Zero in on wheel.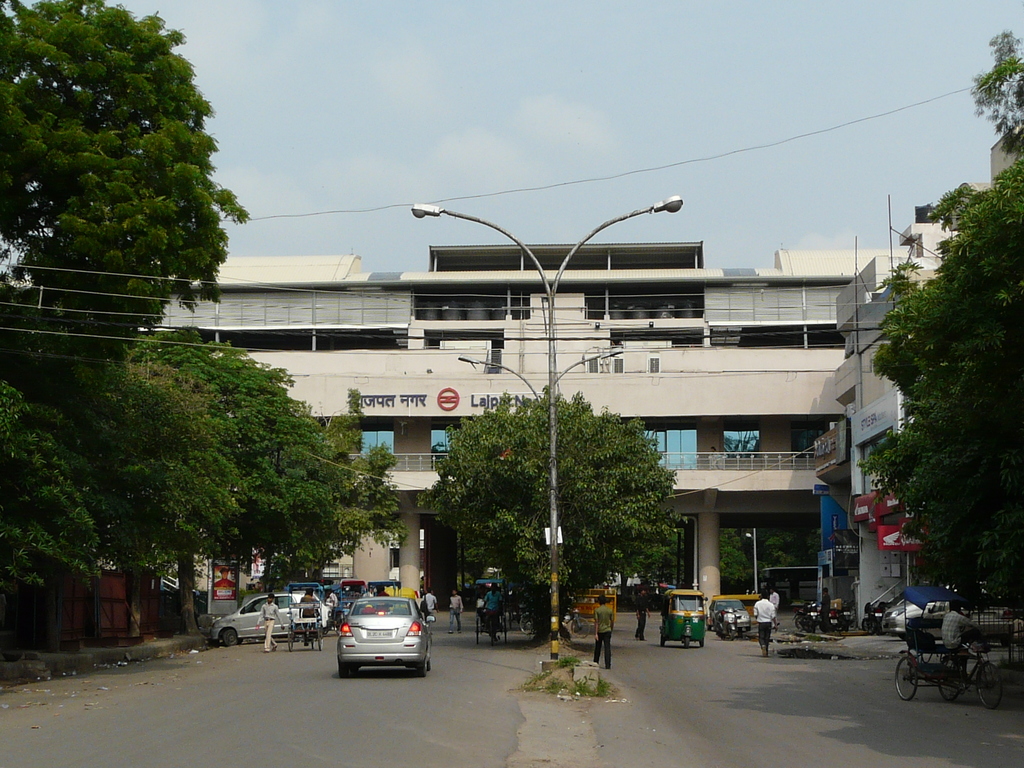
Zeroed in: BBox(897, 653, 916, 698).
